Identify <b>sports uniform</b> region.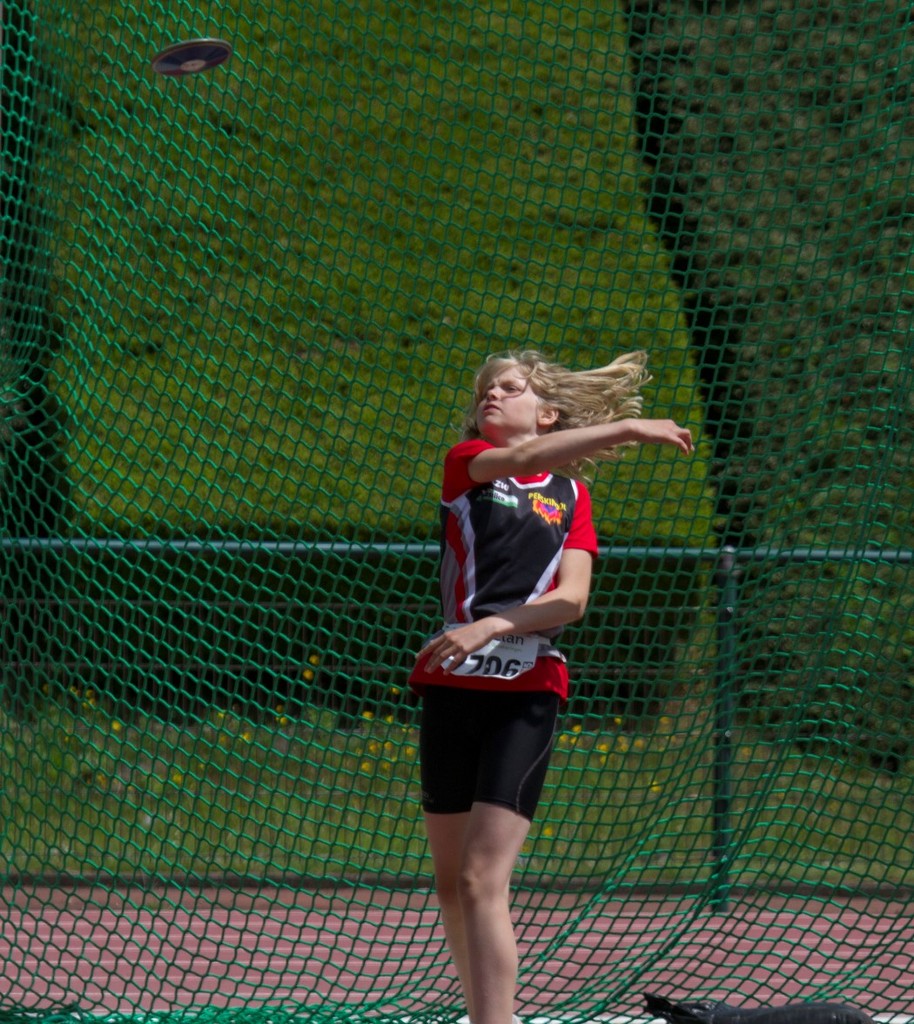
Region: (left=421, top=440, right=599, bottom=824).
